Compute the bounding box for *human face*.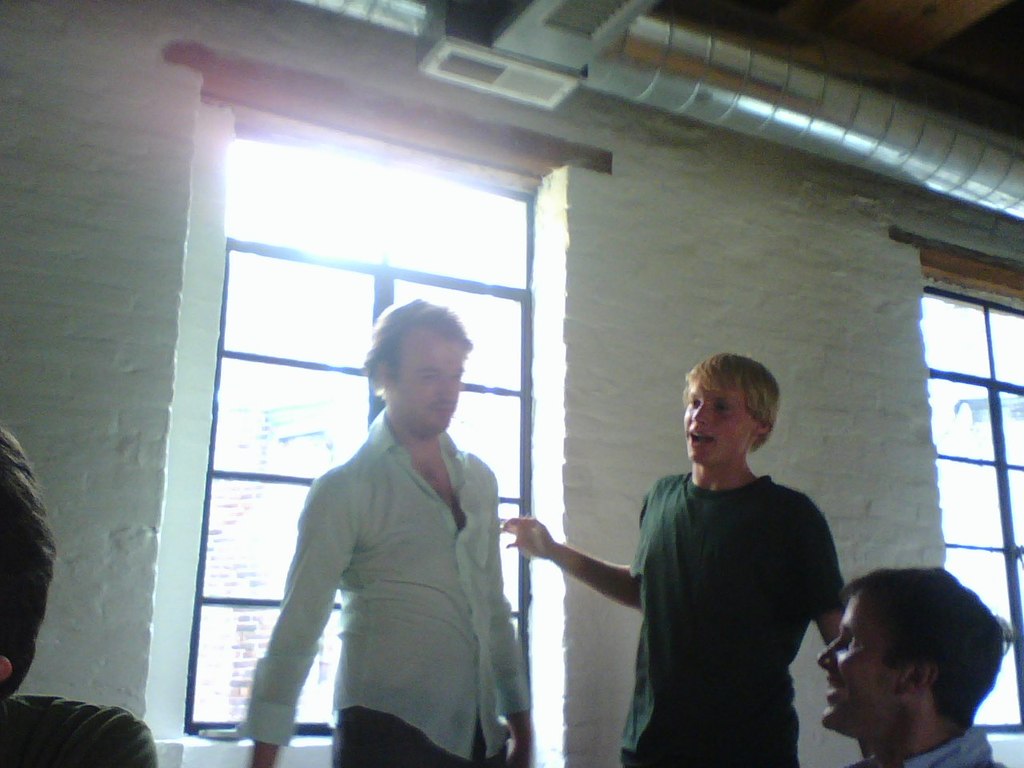
(683, 378, 753, 463).
